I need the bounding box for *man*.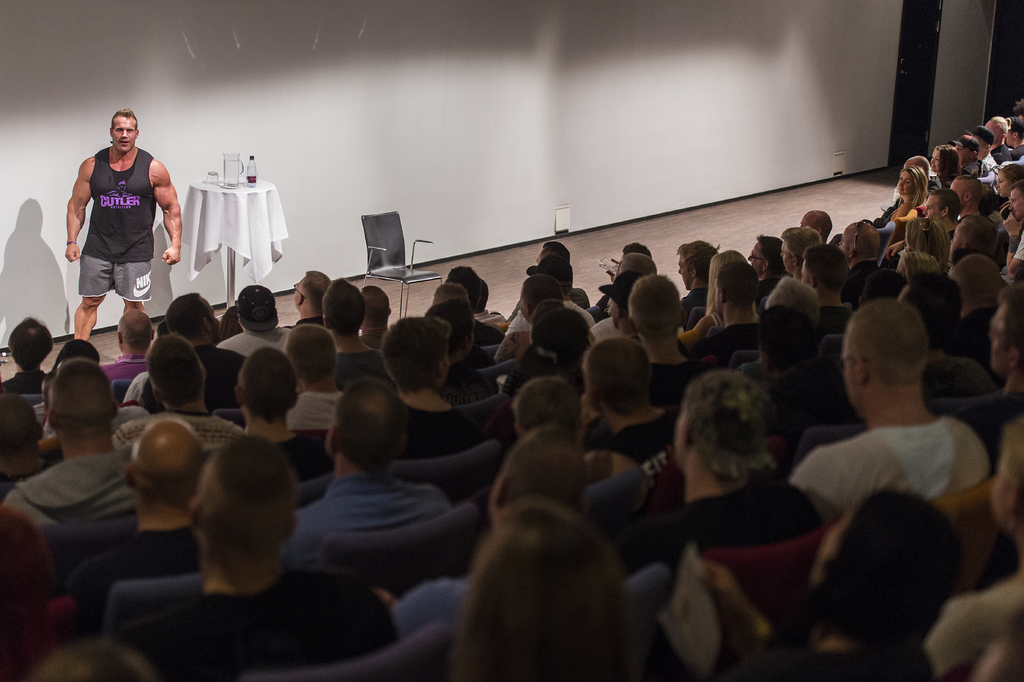
Here it is: select_region(884, 185, 973, 252).
